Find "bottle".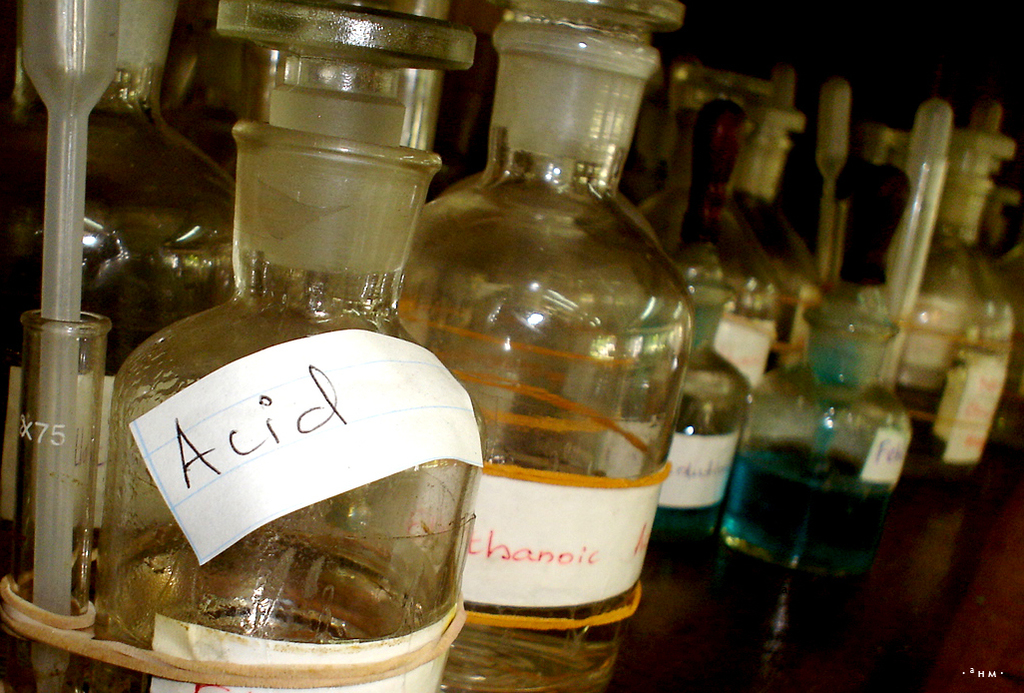
bbox(922, 113, 1010, 501).
